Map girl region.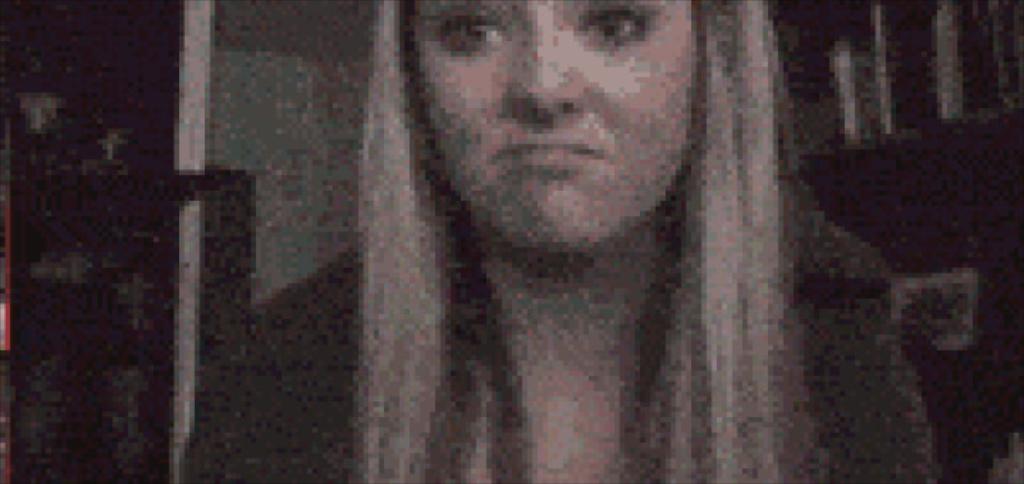
Mapped to {"x1": 176, "y1": 0, "x2": 936, "y2": 483}.
